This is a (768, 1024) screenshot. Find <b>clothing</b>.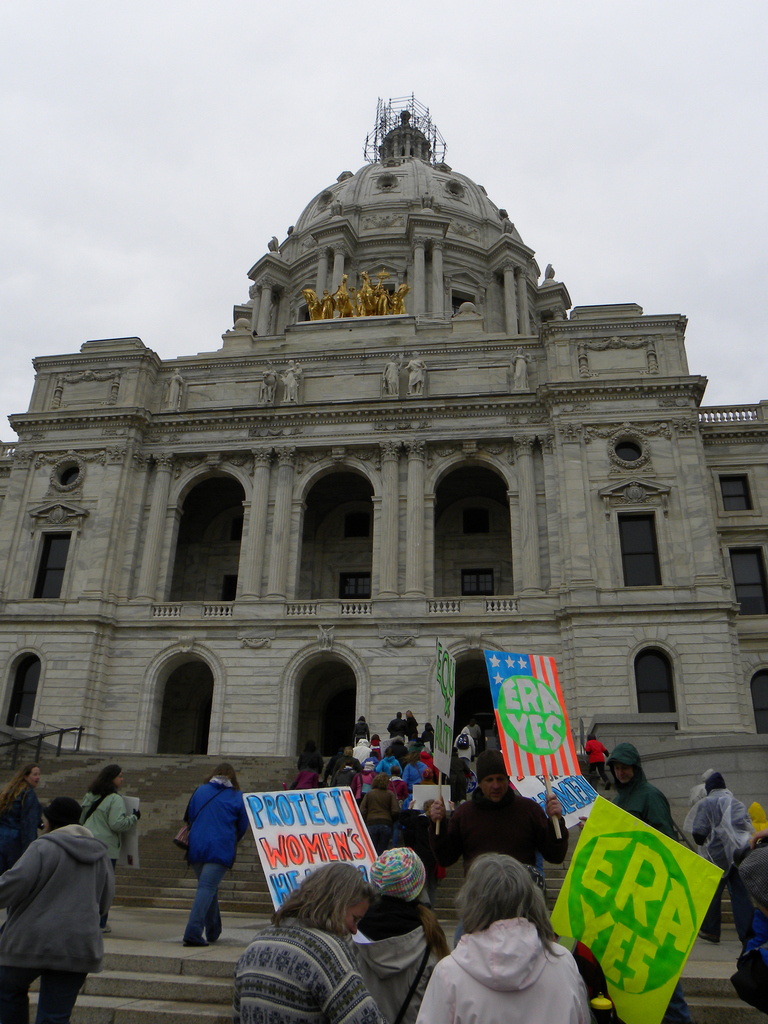
Bounding box: [12, 778, 111, 1006].
